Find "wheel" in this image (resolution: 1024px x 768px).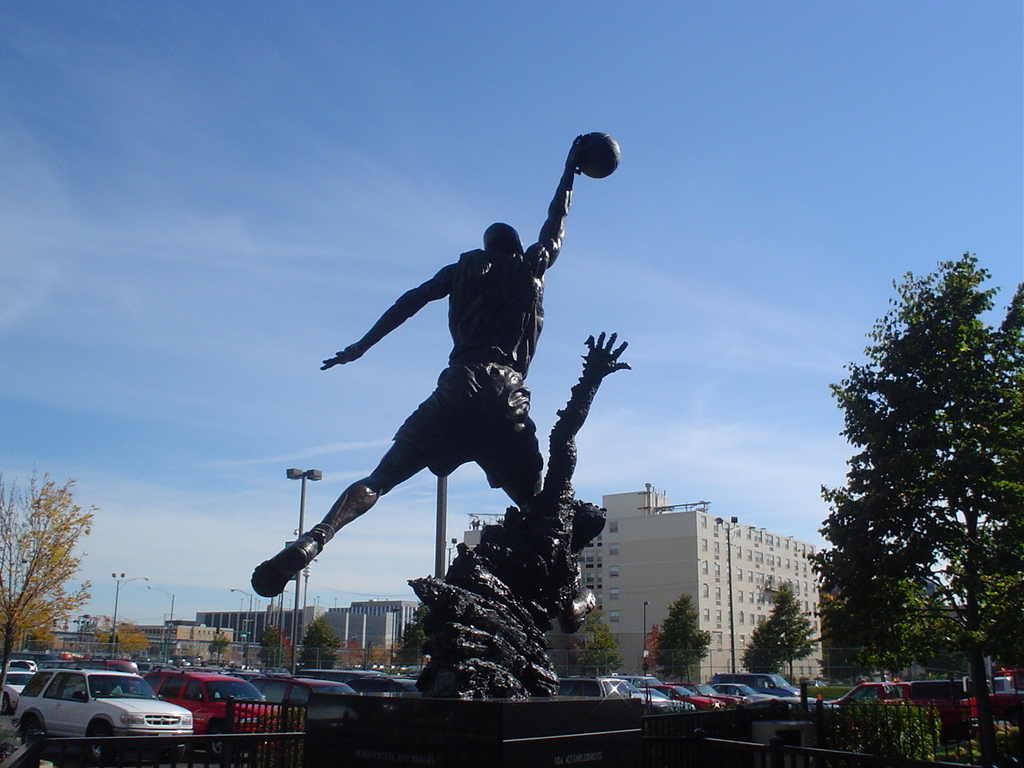
(22, 714, 42, 744).
